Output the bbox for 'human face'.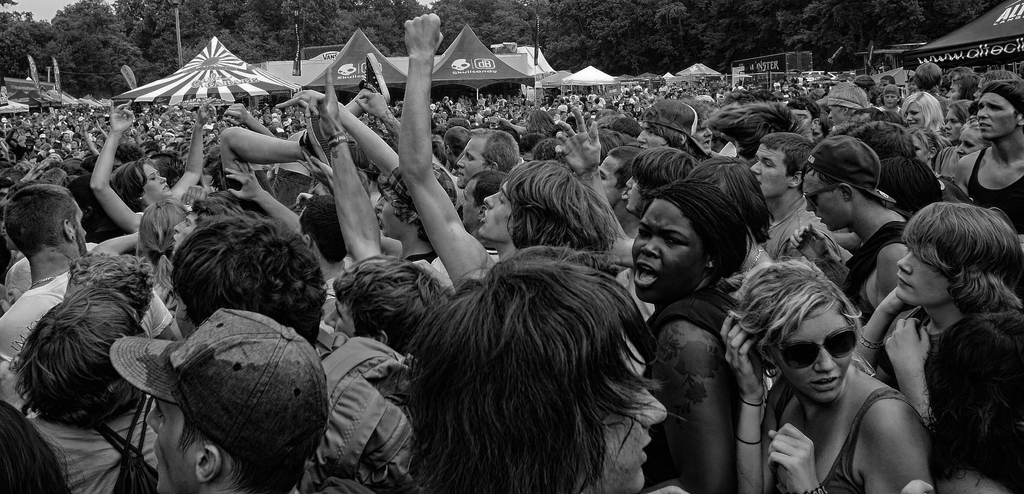
box(977, 93, 1015, 139).
